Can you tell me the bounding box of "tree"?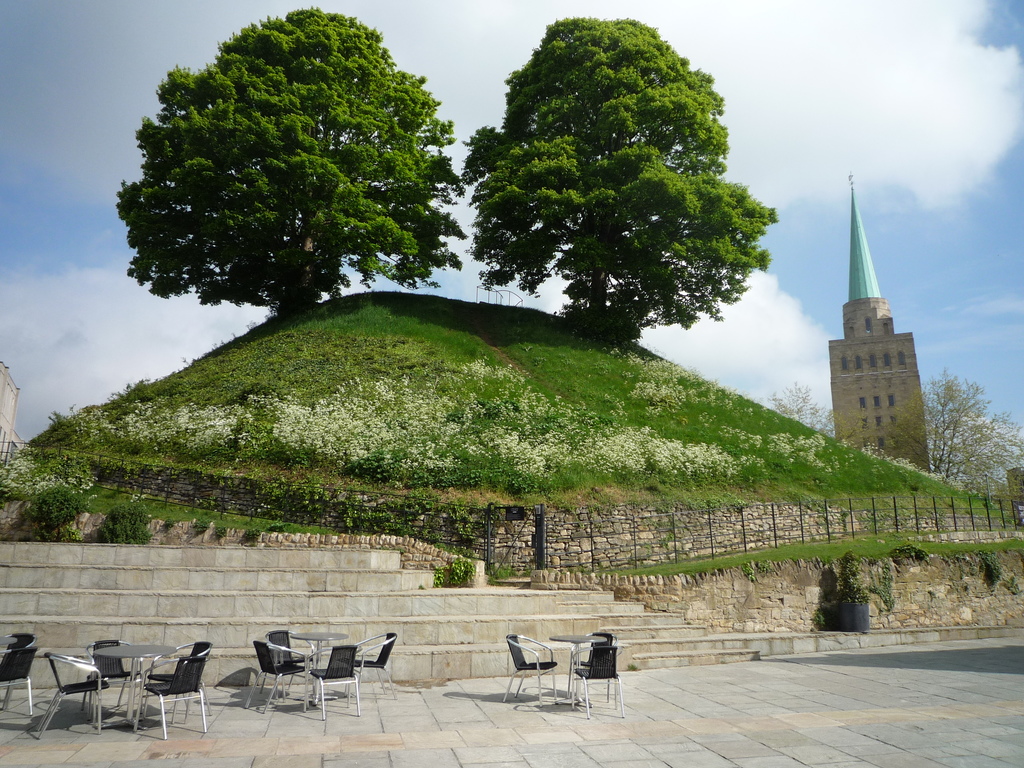
[x1=463, y1=13, x2=773, y2=352].
